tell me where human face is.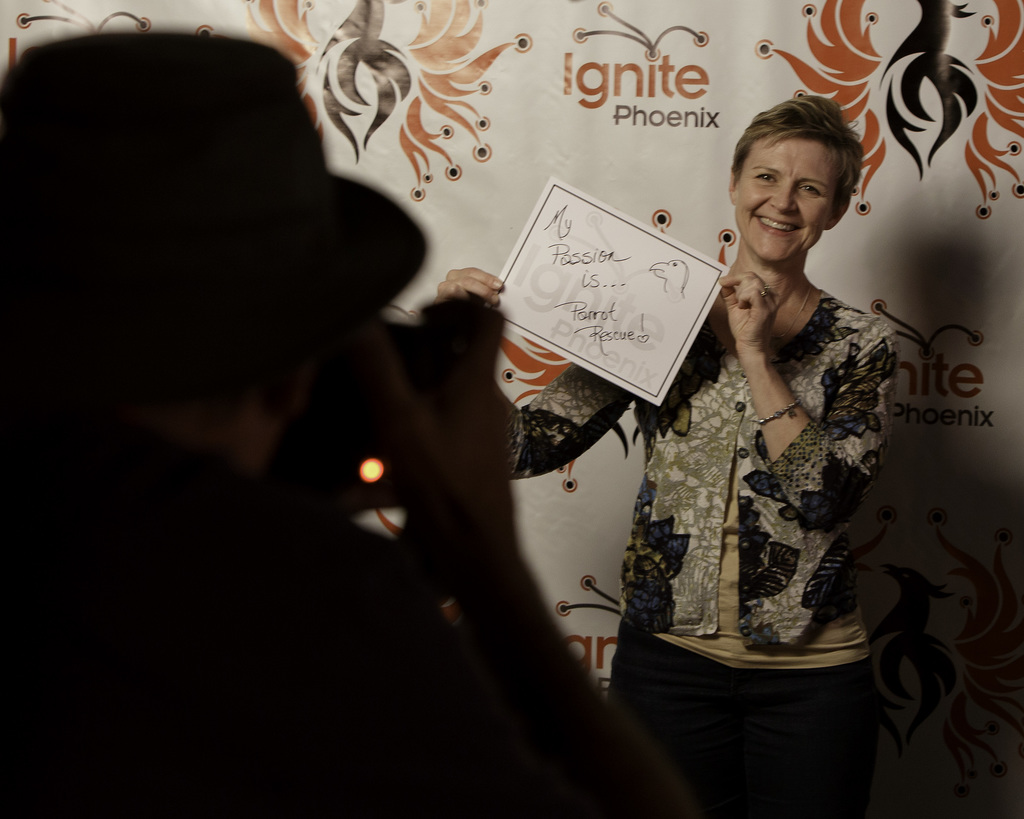
human face is at bbox(734, 133, 838, 262).
